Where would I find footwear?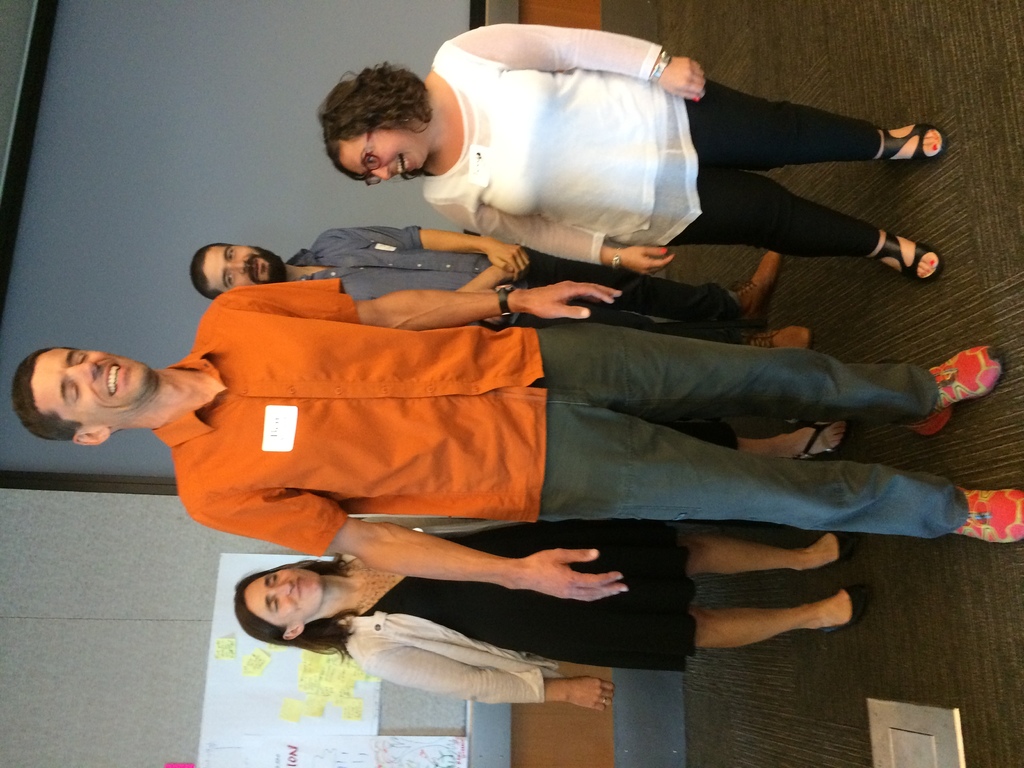
At 797, 532, 869, 569.
